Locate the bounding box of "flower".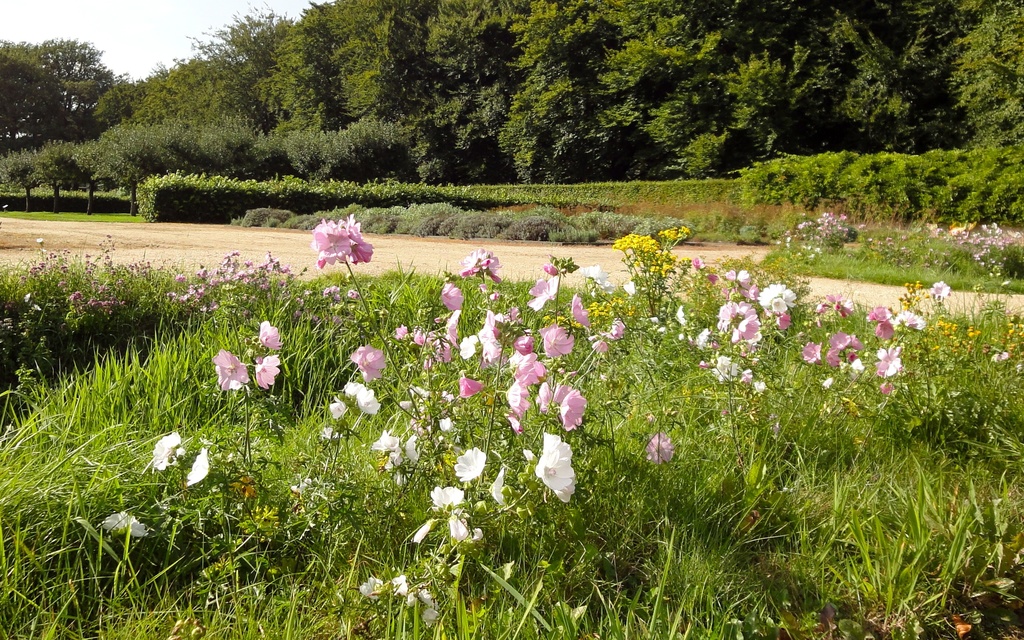
Bounding box: 374:430:415:480.
